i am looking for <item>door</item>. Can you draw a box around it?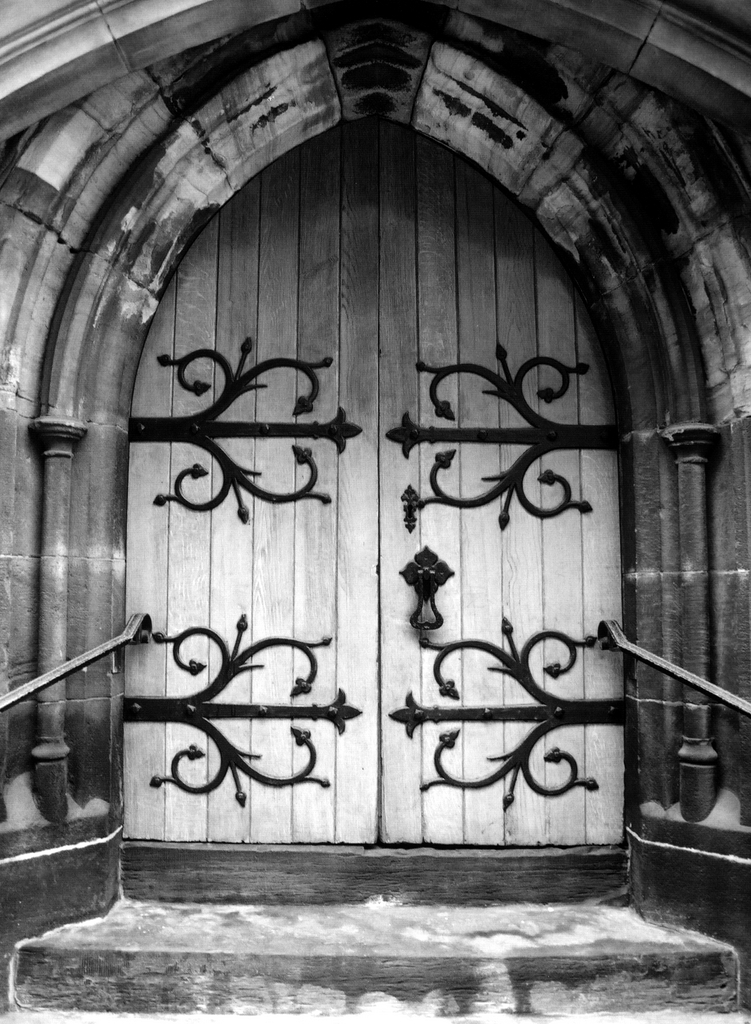
Sure, the bounding box is detection(72, 41, 669, 920).
